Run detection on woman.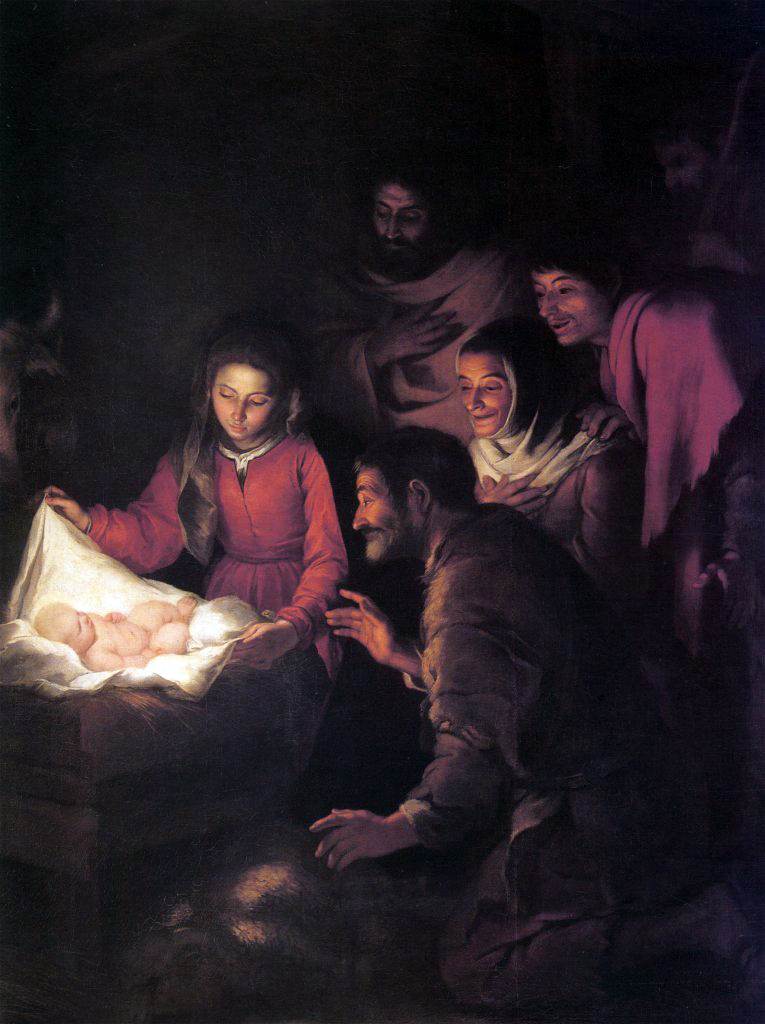
Result: x1=80, y1=323, x2=373, y2=764.
